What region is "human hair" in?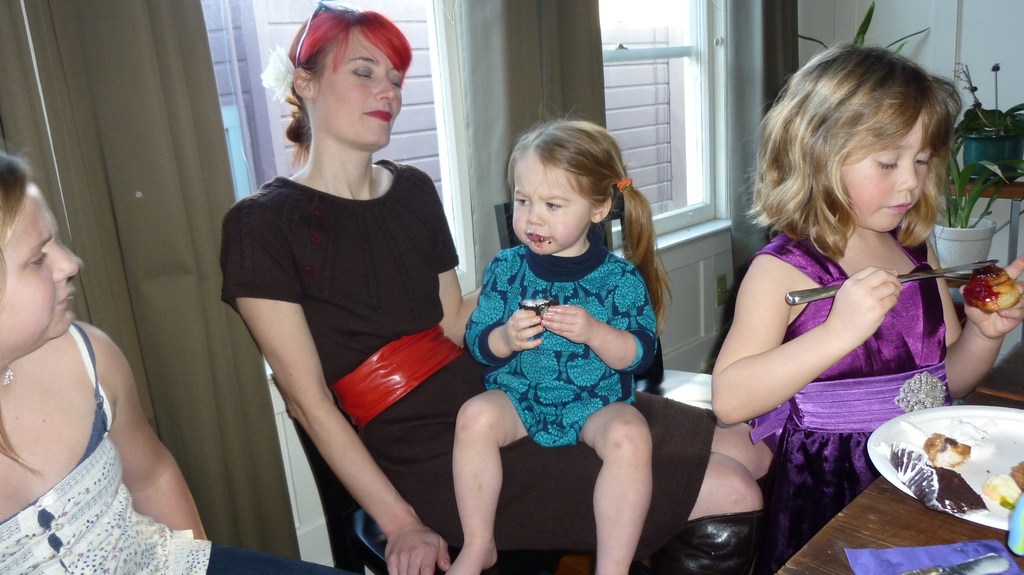
(0, 147, 44, 477).
